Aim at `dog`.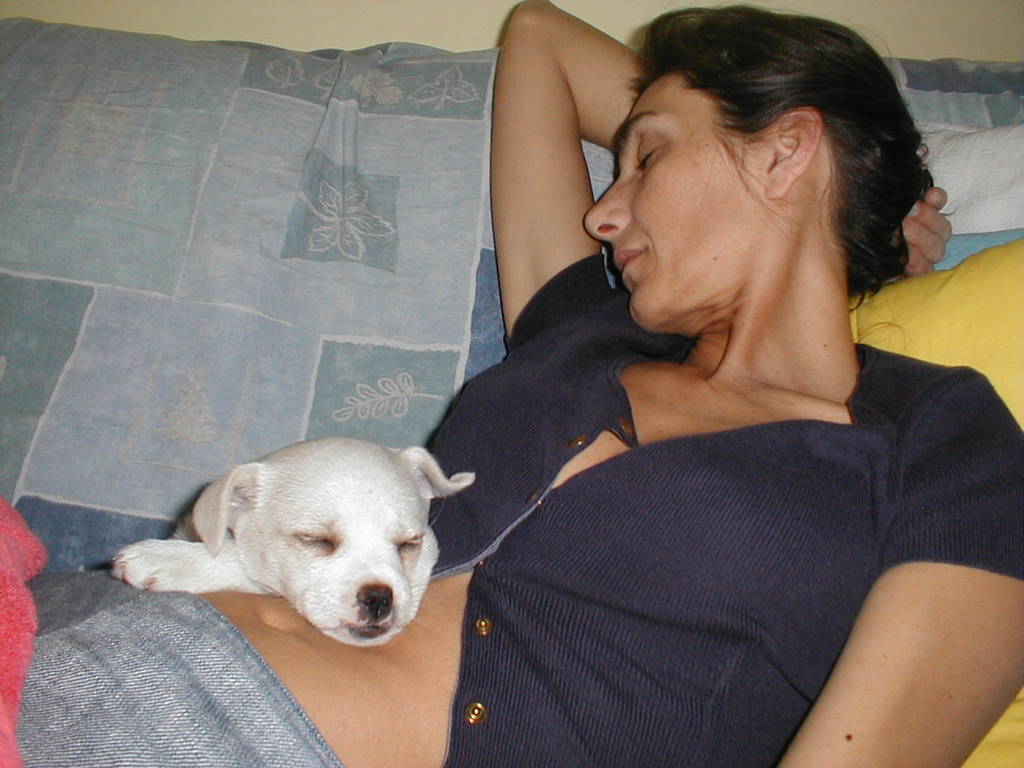
Aimed at box=[102, 430, 480, 650].
